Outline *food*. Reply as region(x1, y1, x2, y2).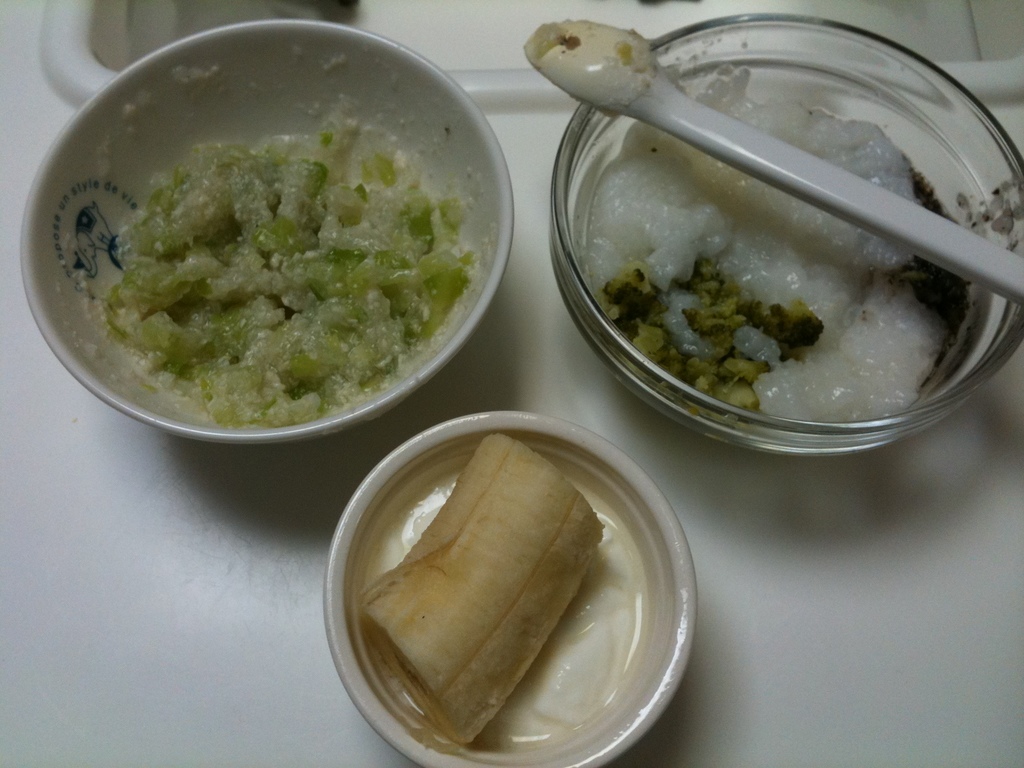
region(591, 74, 968, 415).
